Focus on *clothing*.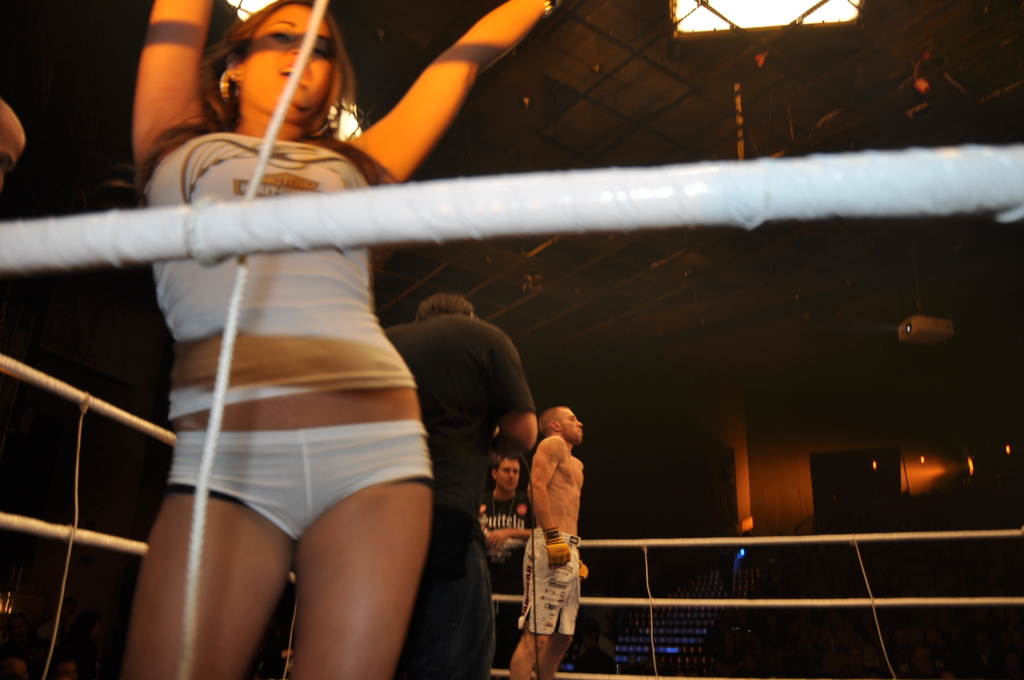
Focused at [x1=470, y1=490, x2=536, y2=678].
